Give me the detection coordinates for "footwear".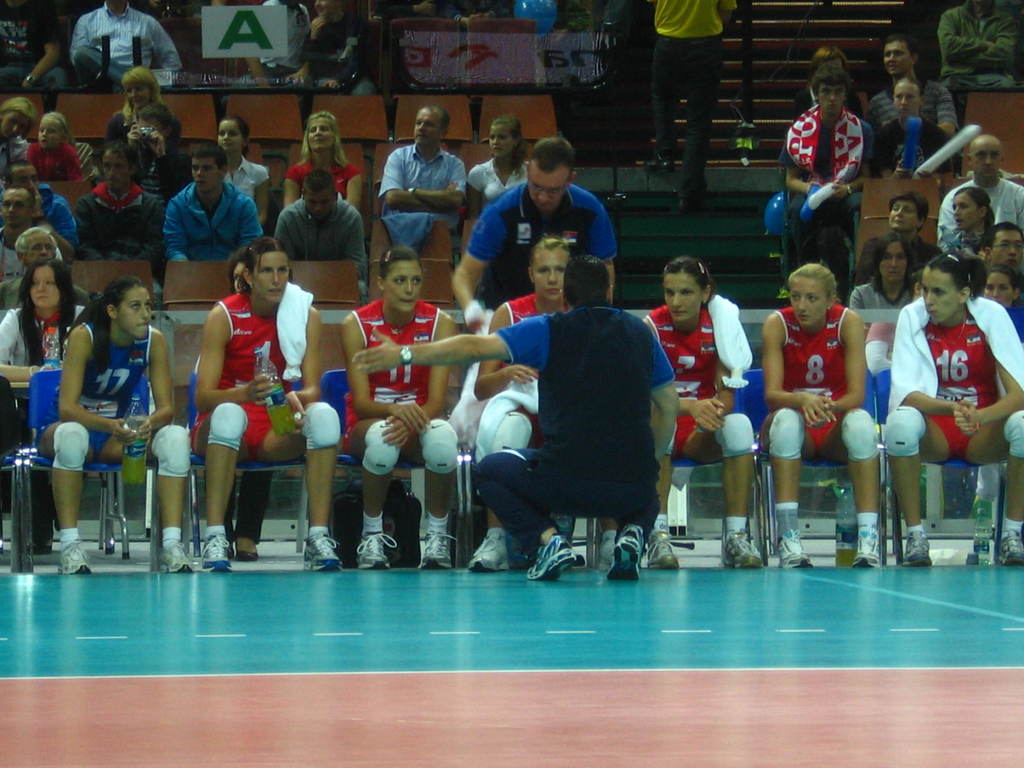
(852, 537, 881, 570).
